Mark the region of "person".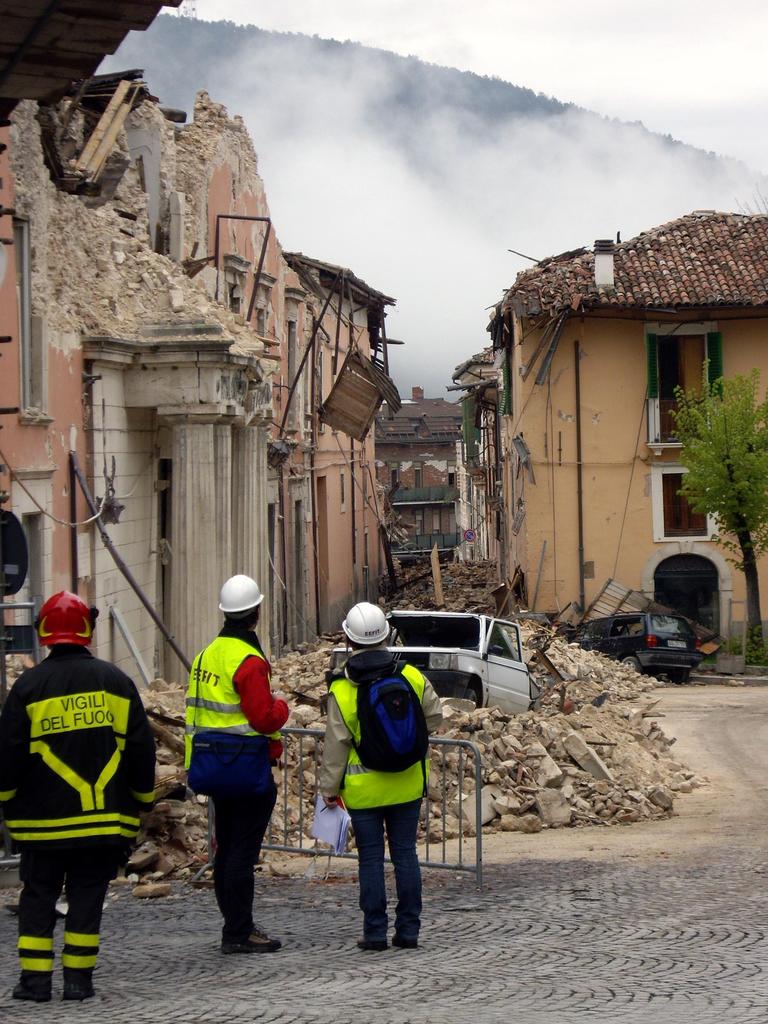
Region: <bbox>321, 605, 434, 949</bbox>.
